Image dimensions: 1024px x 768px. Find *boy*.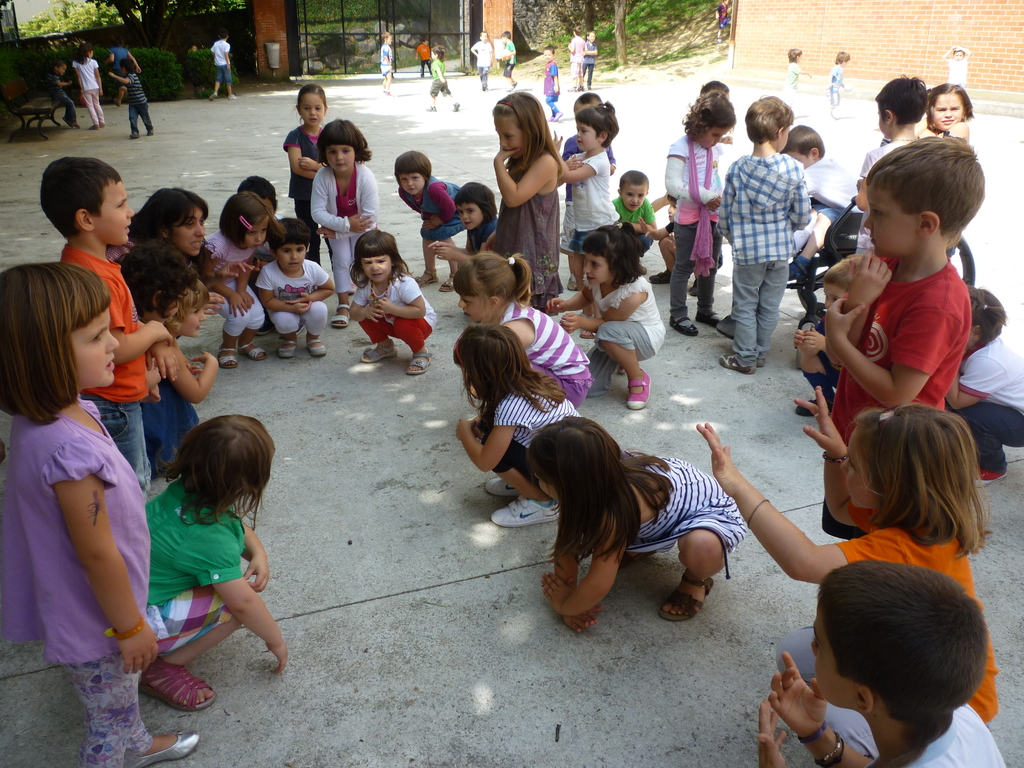
[754,559,1007,767].
